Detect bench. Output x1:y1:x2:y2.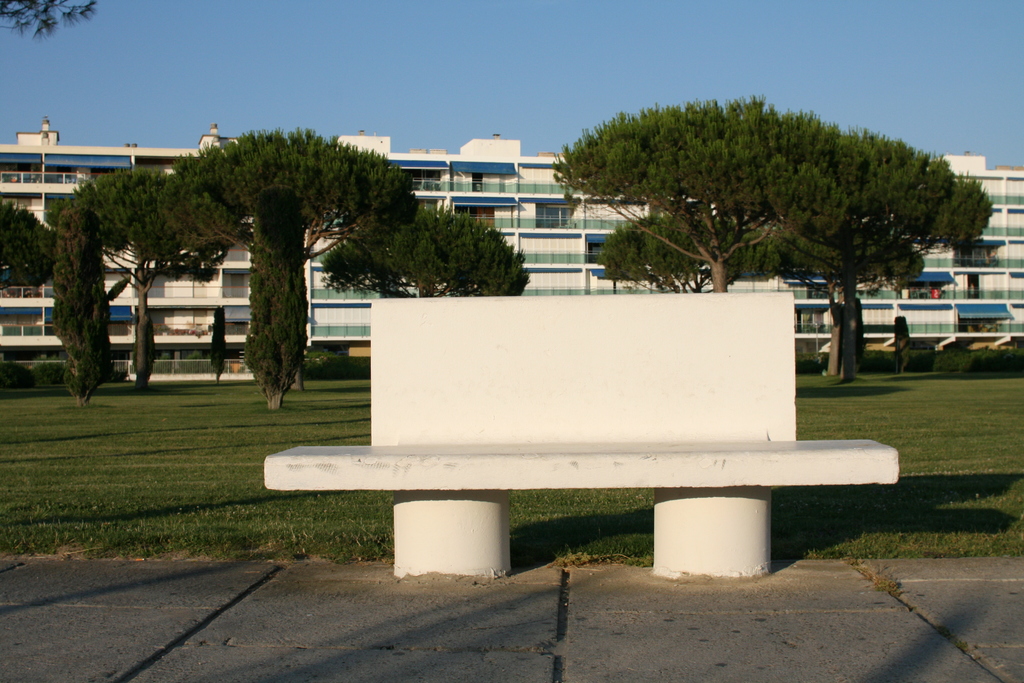
274:344:890:589.
